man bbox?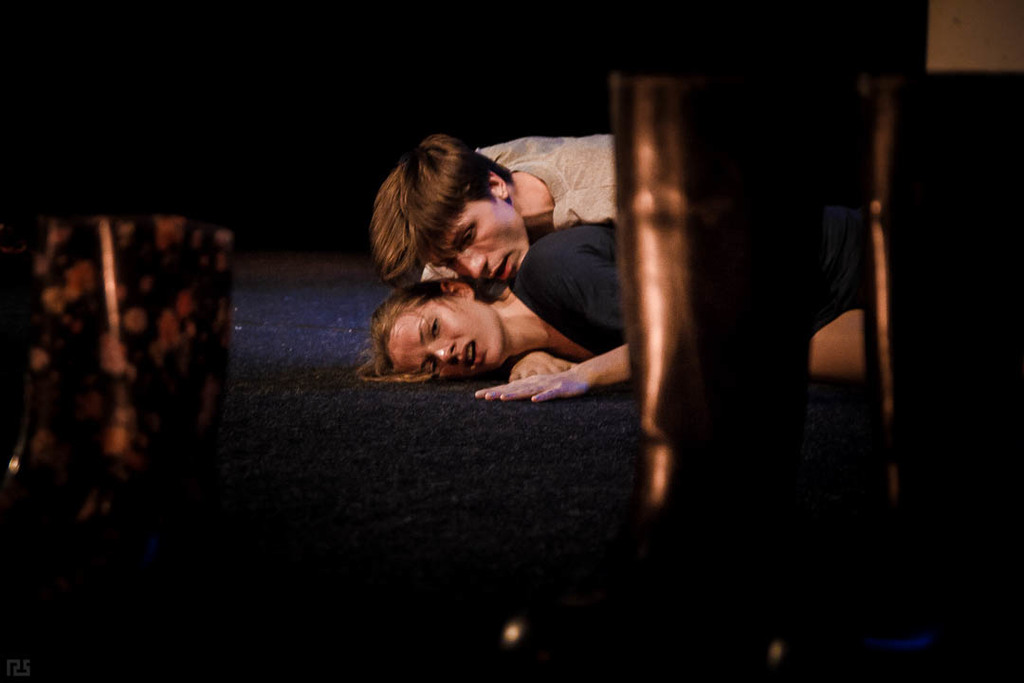
BBox(370, 132, 621, 286)
